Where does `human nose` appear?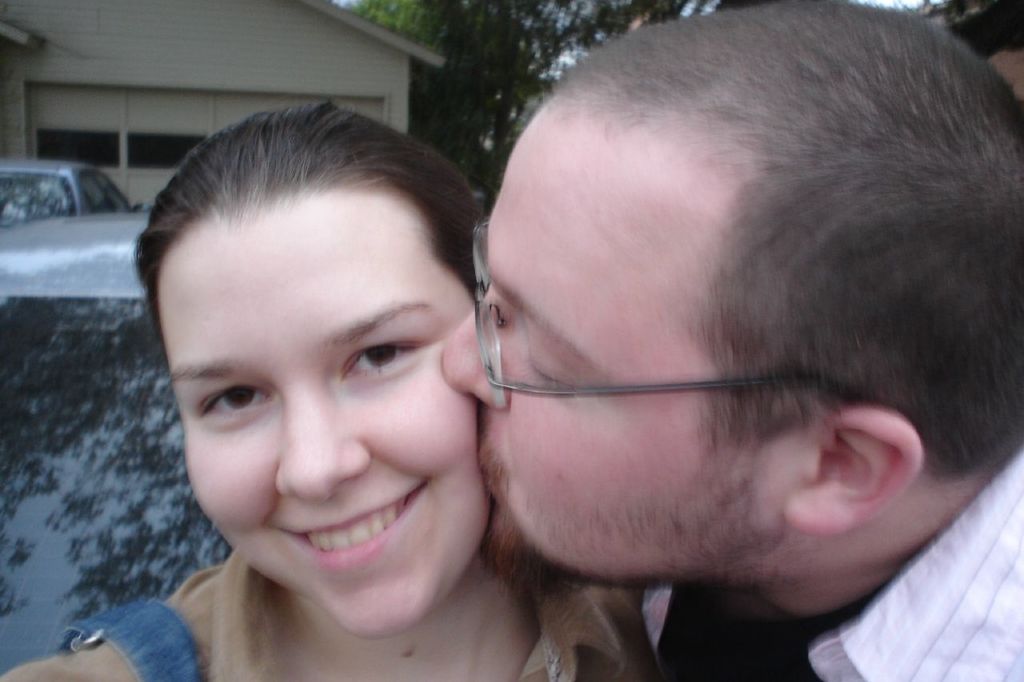
Appears at 439,303,502,405.
